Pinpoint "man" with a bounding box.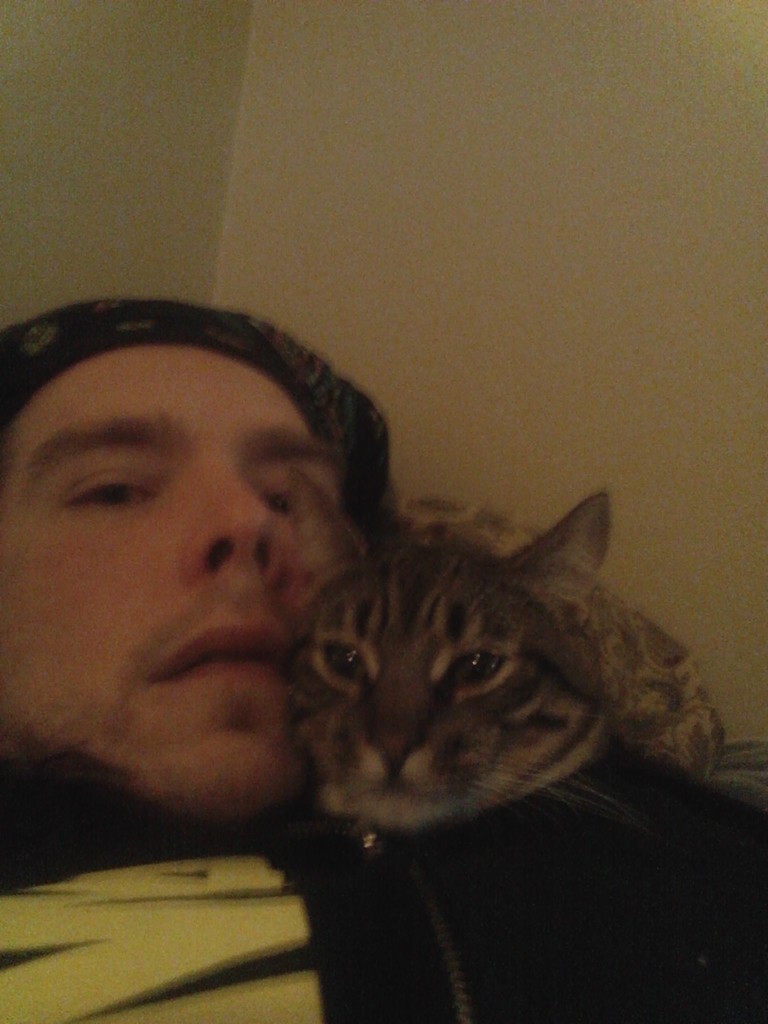
0/258/514/988.
